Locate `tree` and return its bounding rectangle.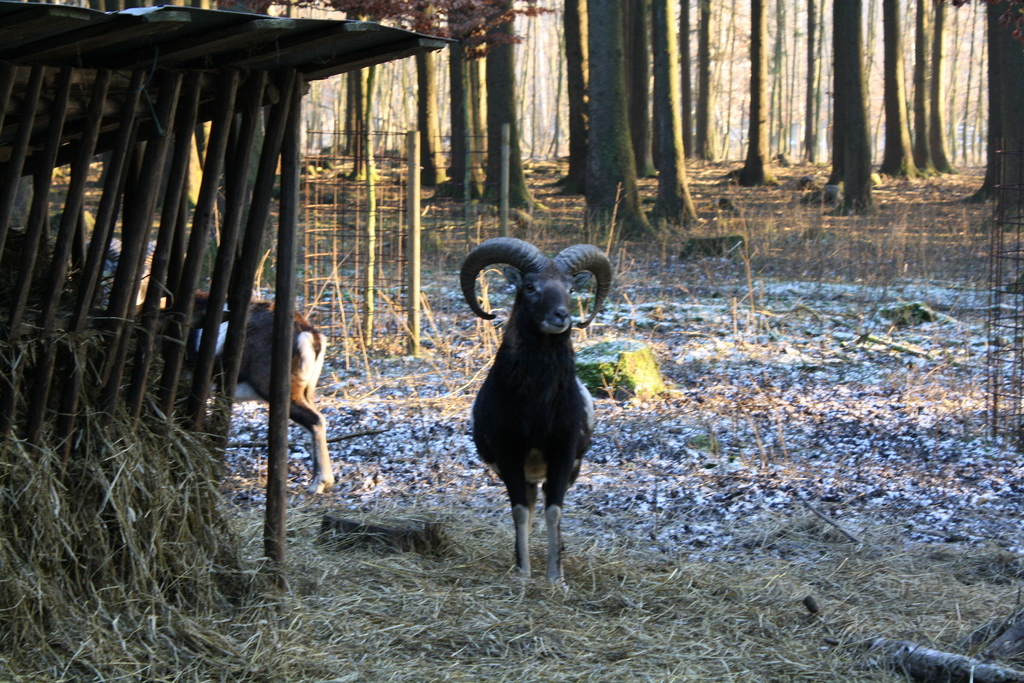
446:0:479:201.
